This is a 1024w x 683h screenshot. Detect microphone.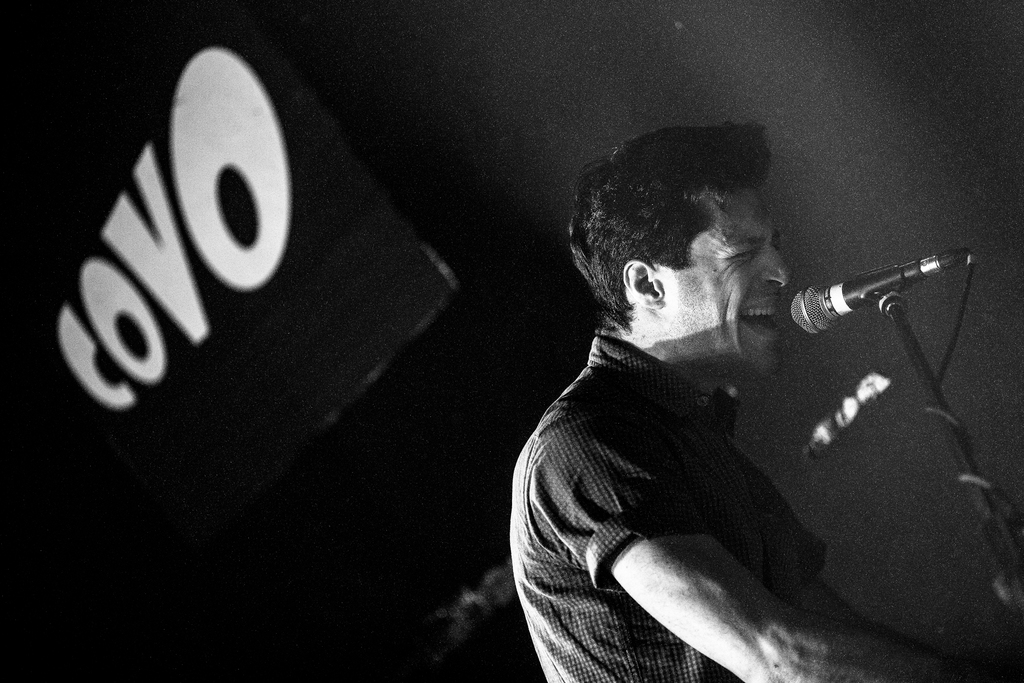
785/246/965/345.
